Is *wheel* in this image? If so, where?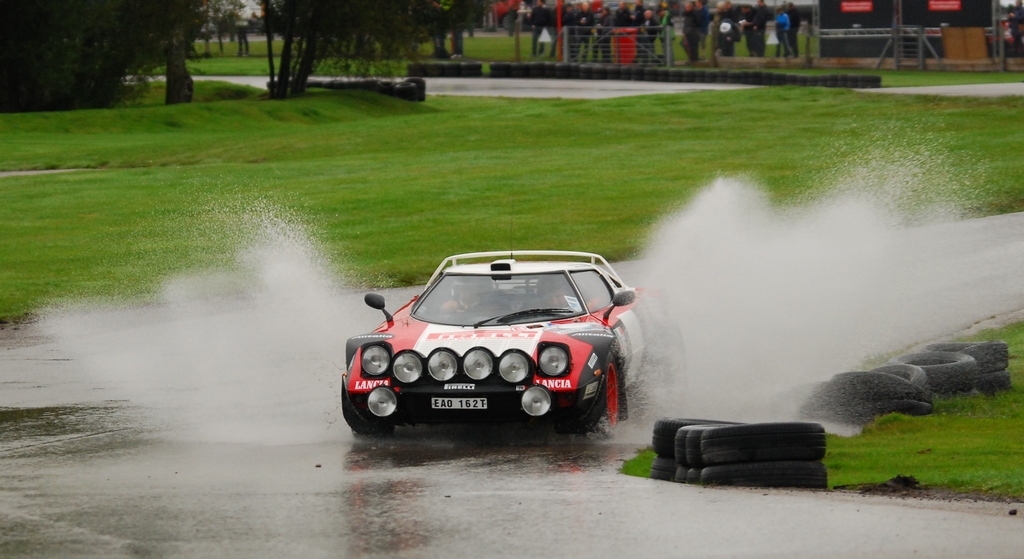
Yes, at rect(922, 342, 1008, 373).
